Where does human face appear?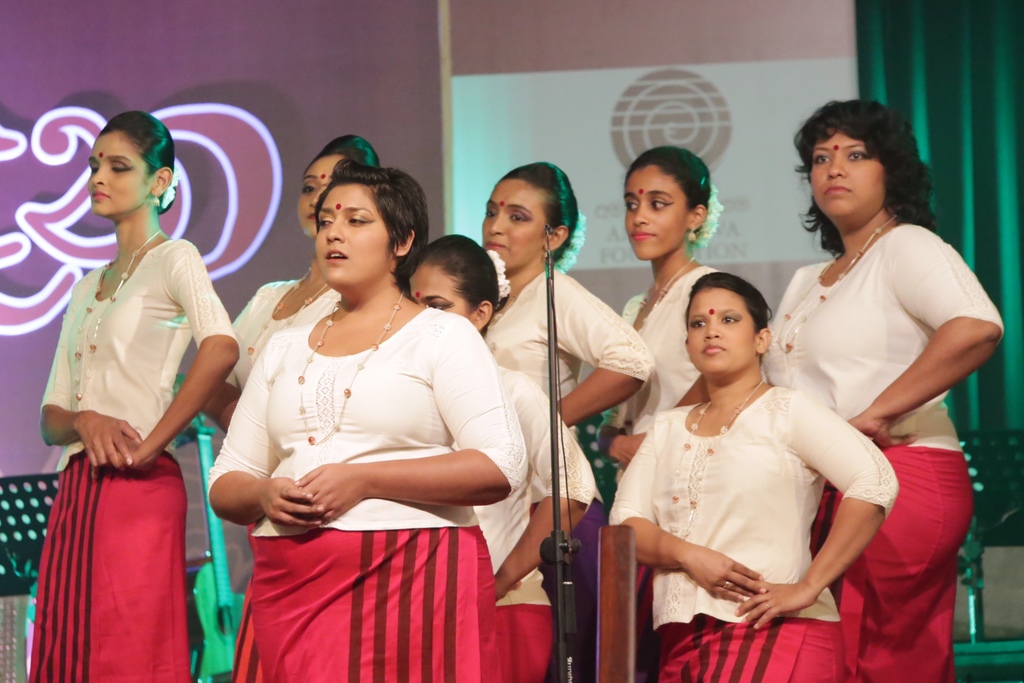
Appears at <bbox>807, 130, 879, 217</bbox>.
